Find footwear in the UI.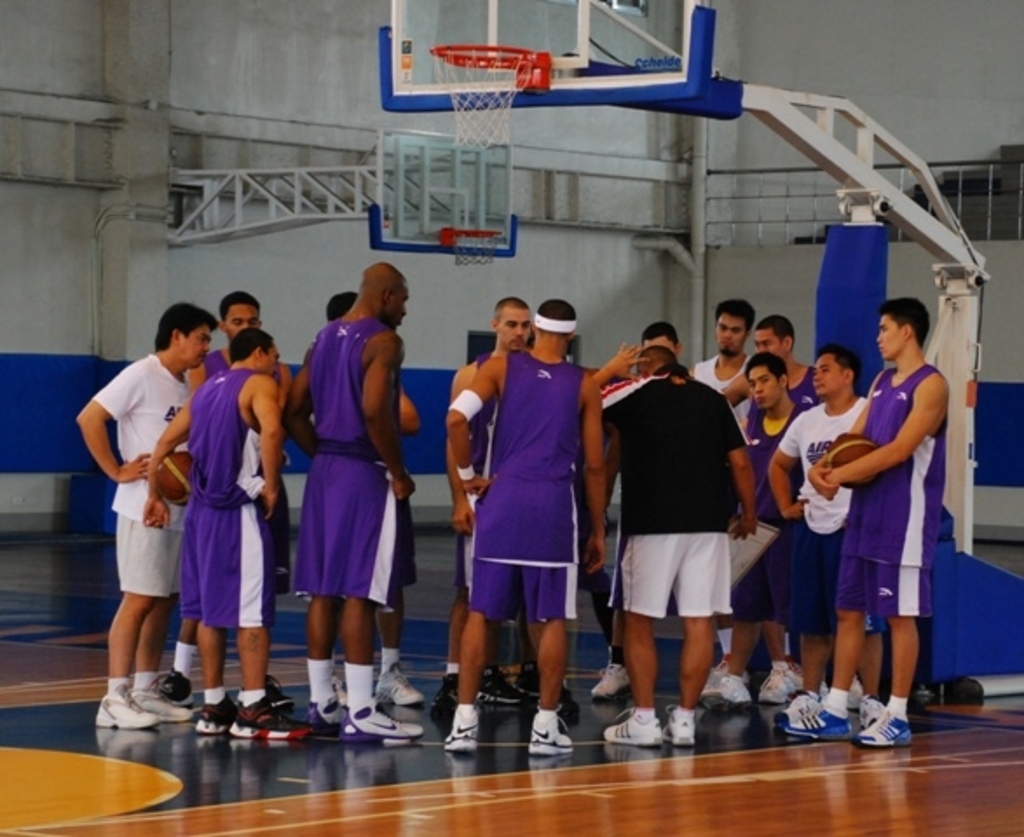
UI element at (696,673,754,706).
